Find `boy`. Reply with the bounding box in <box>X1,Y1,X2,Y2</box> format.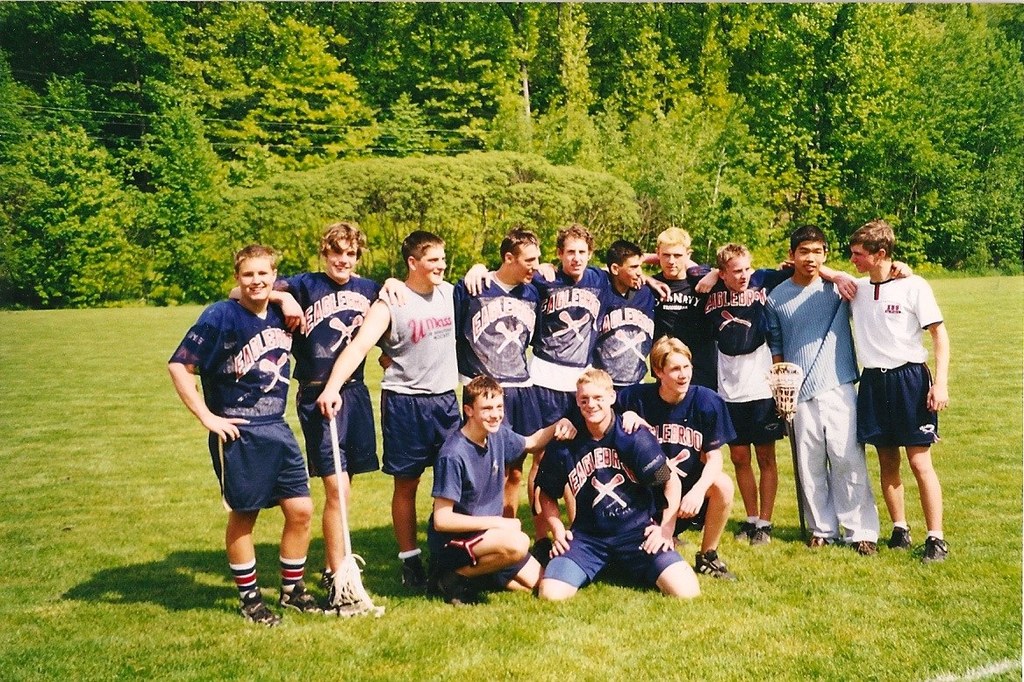
<box>463,223,670,562</box>.
